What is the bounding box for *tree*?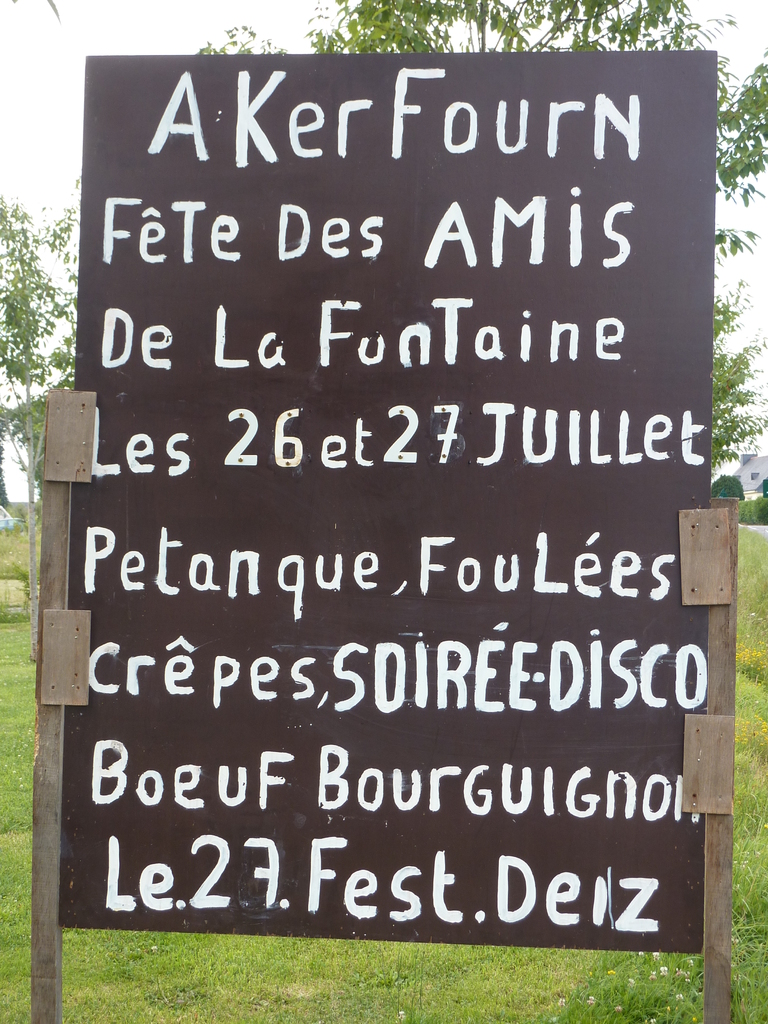
rect(0, 185, 83, 492).
